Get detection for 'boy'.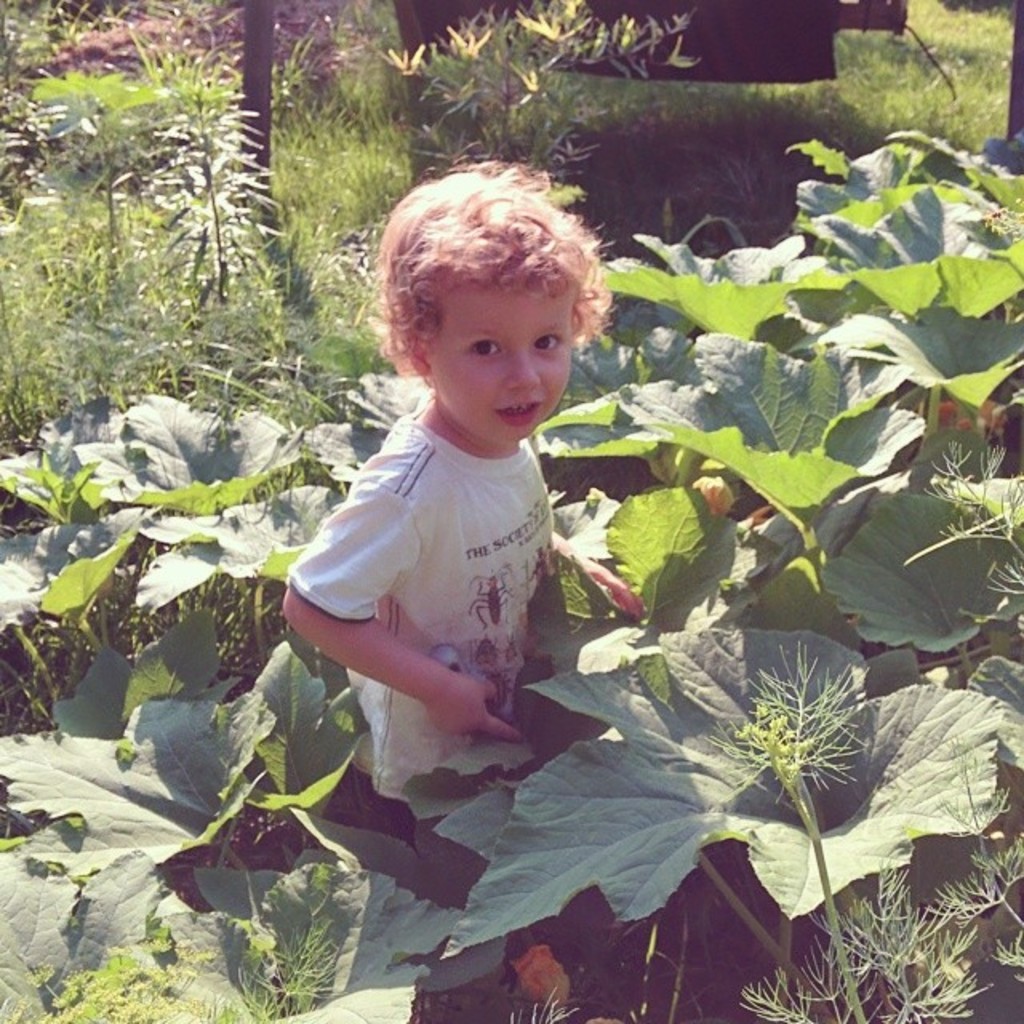
Detection: BBox(282, 139, 646, 1011).
